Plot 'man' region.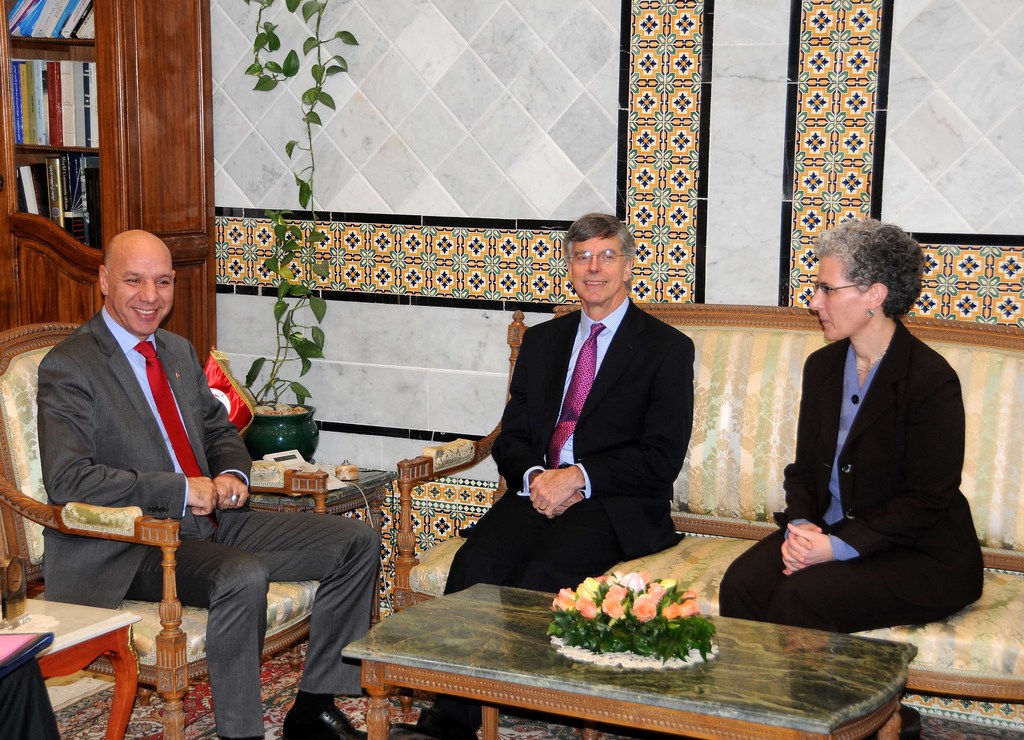
Plotted at x1=56 y1=262 x2=360 y2=716.
